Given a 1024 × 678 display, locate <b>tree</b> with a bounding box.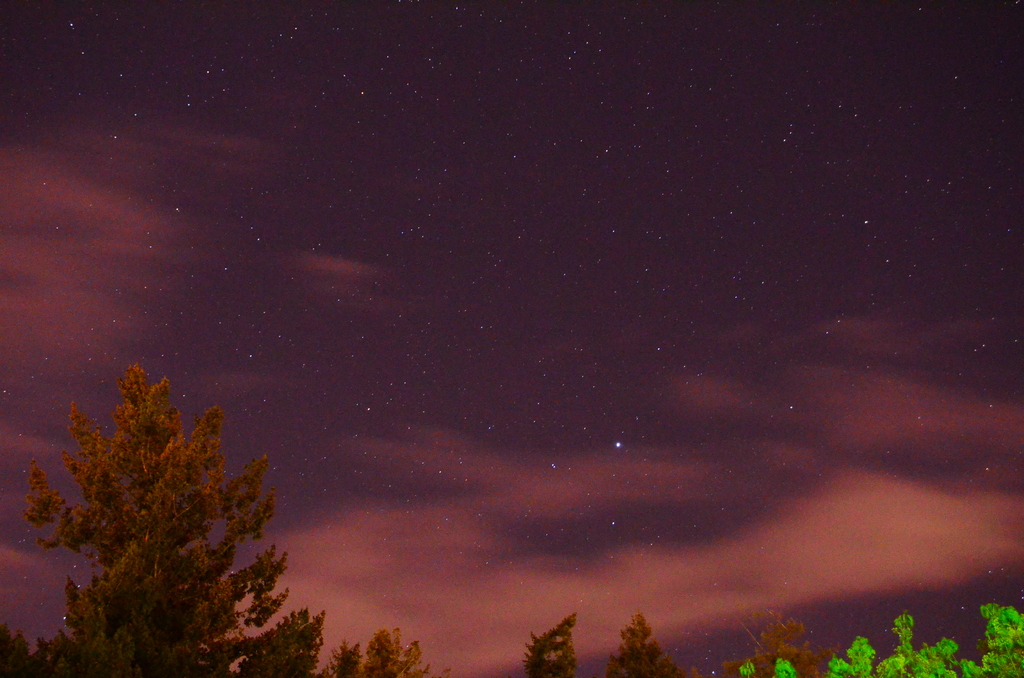
Located: locate(722, 618, 831, 674).
